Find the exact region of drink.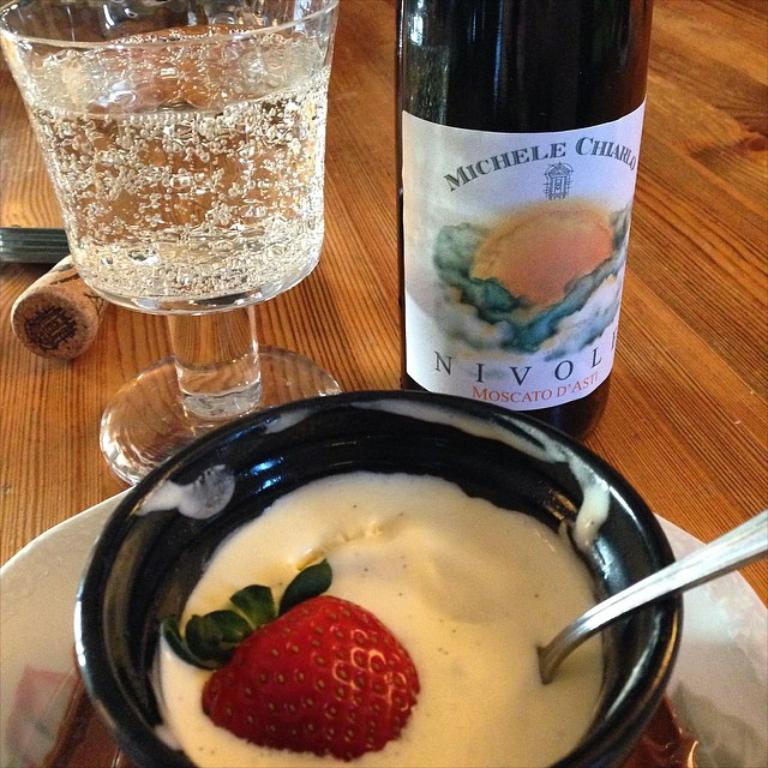
Exact region: 398/19/640/432.
